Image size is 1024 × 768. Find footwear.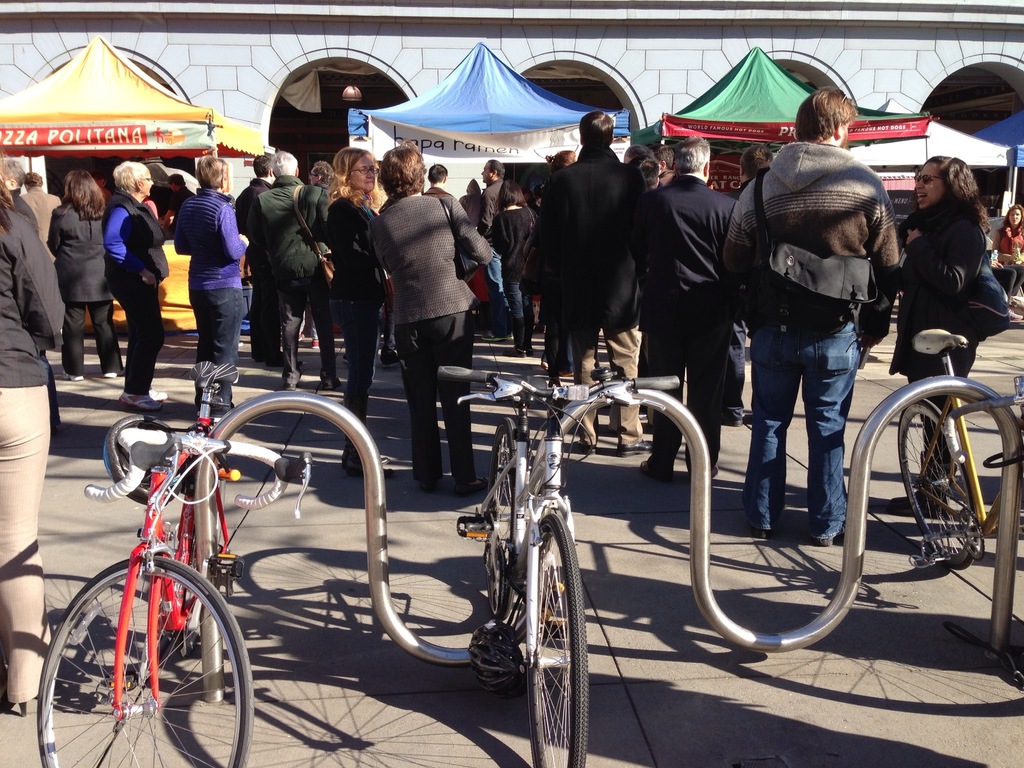
[x1=748, y1=529, x2=773, y2=540].
